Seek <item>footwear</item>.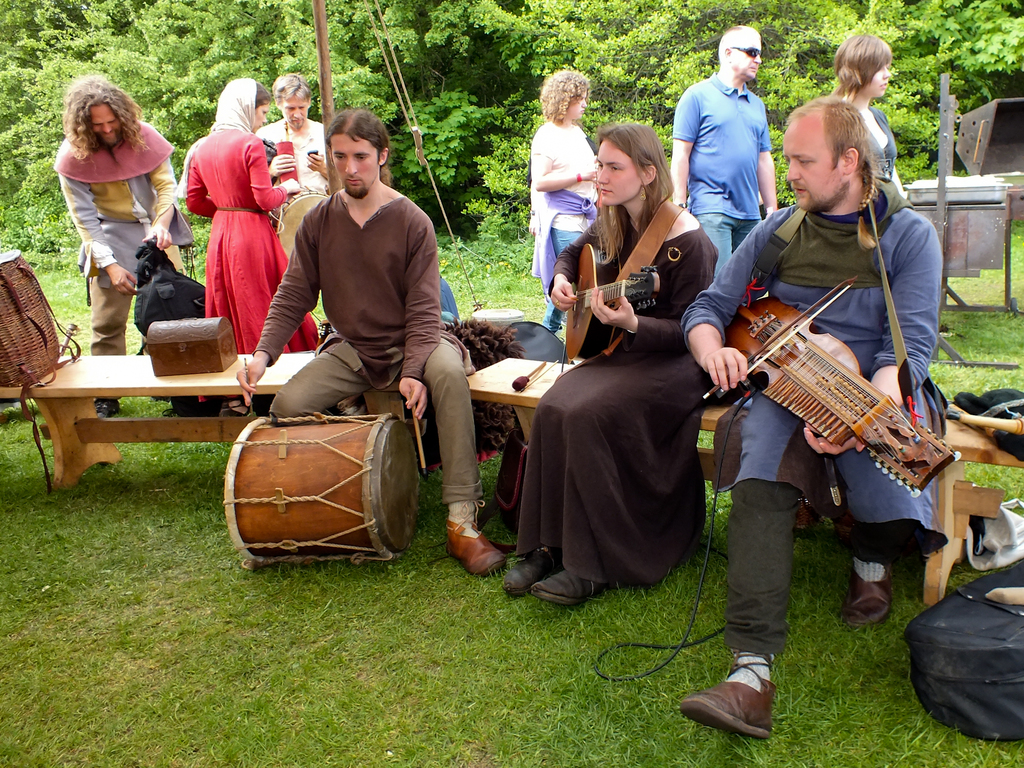
{"x1": 840, "y1": 558, "x2": 892, "y2": 630}.
